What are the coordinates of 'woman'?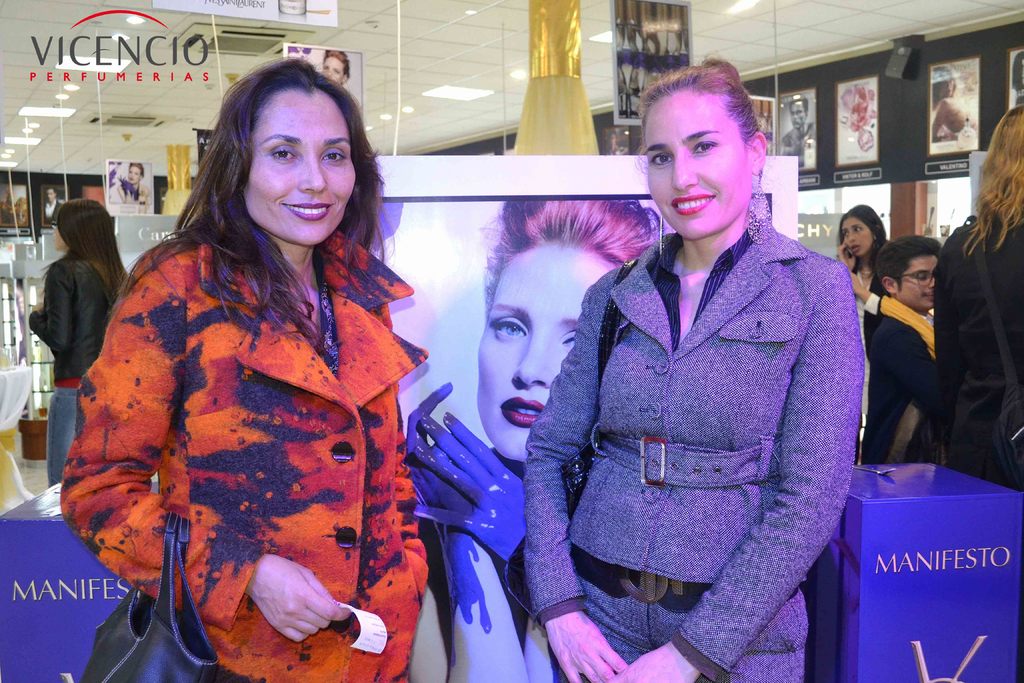
detection(521, 58, 868, 682).
